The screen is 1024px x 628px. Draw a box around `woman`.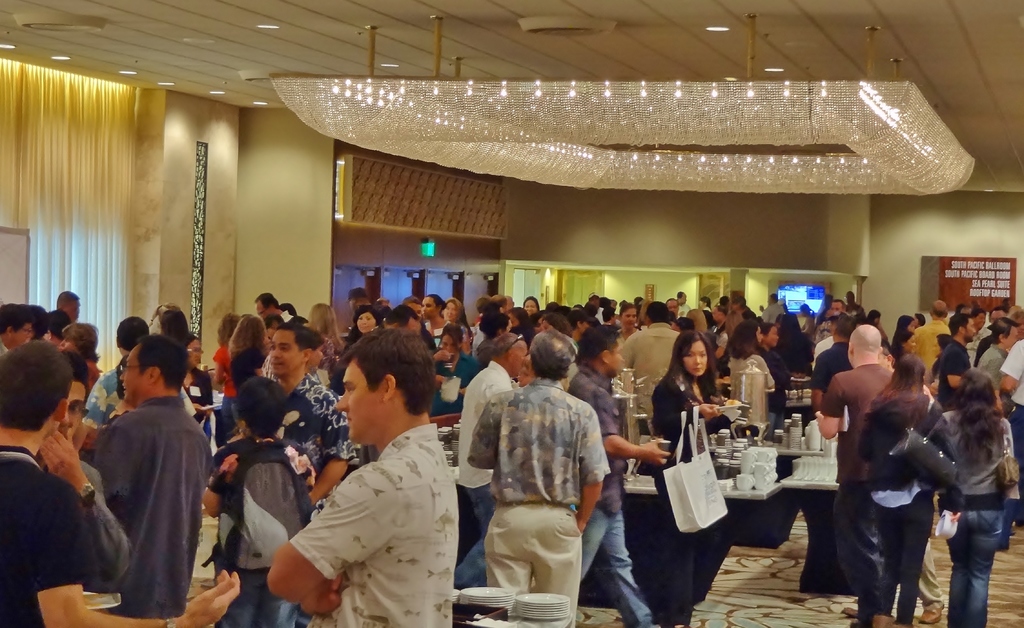
box(422, 294, 445, 350).
